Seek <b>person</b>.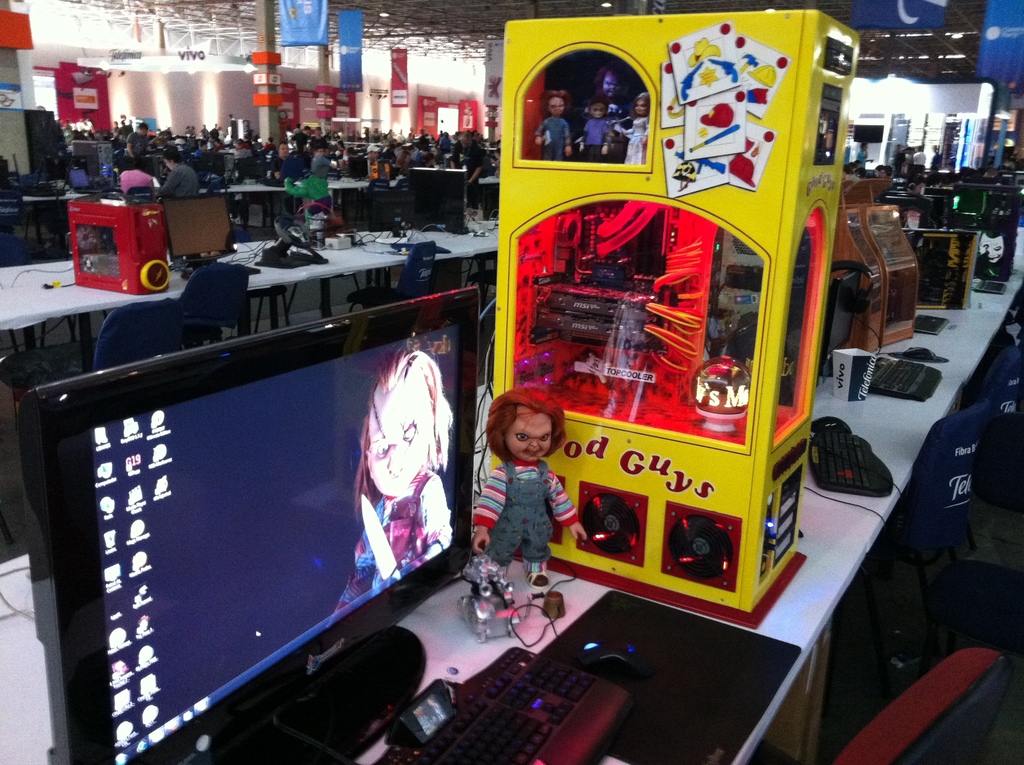
locate(335, 353, 459, 606).
